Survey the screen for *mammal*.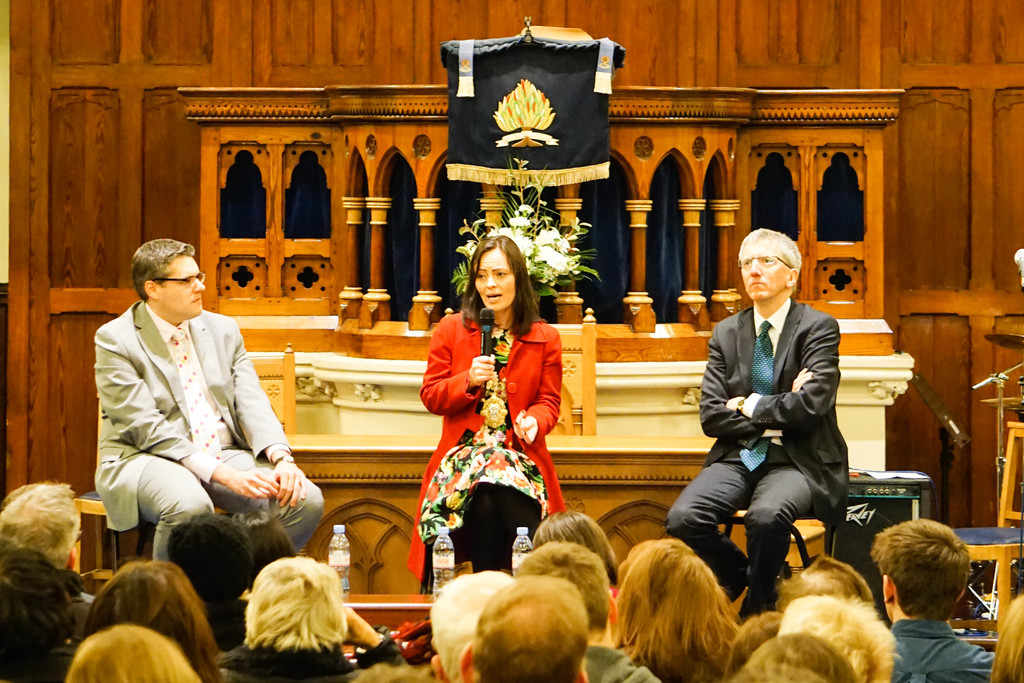
Survey found: [81,557,221,682].
